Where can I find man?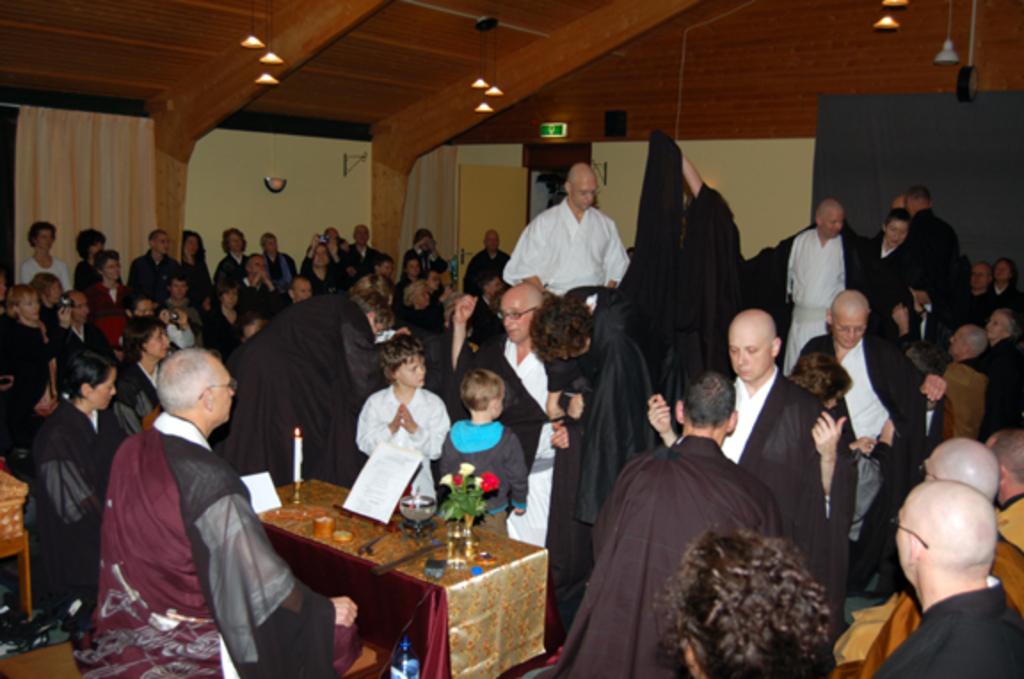
You can find it at x1=636, y1=306, x2=848, y2=626.
